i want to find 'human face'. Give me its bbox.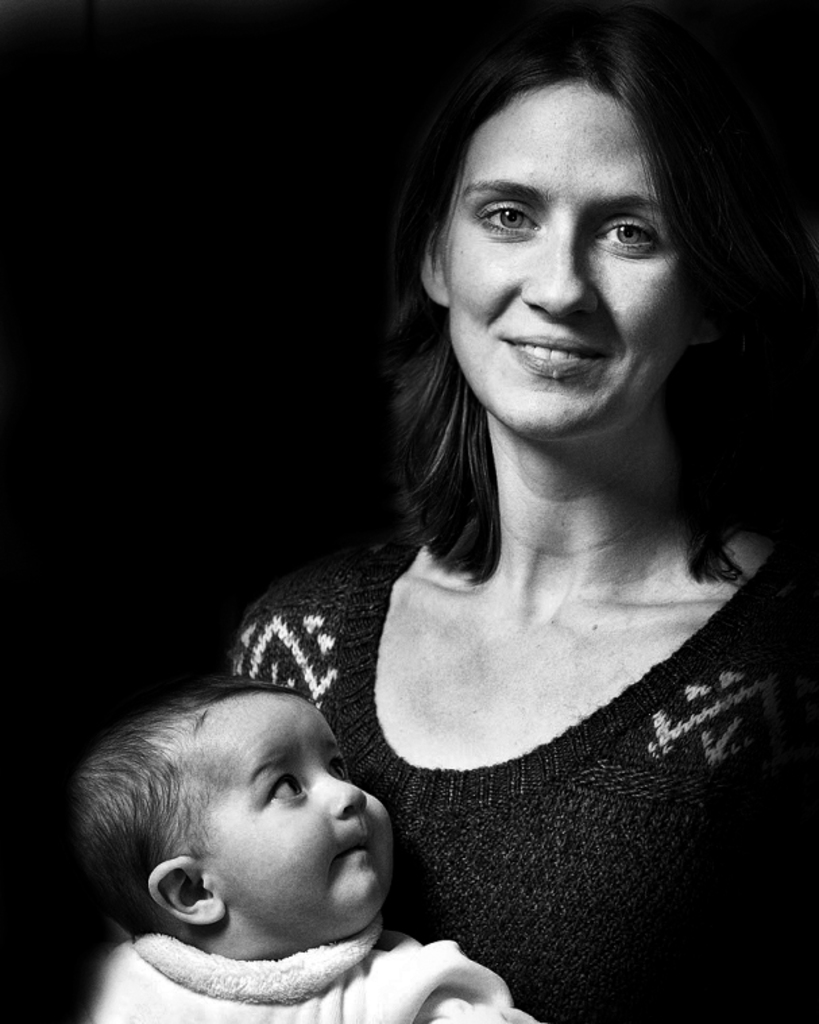
<box>181,681,406,927</box>.
